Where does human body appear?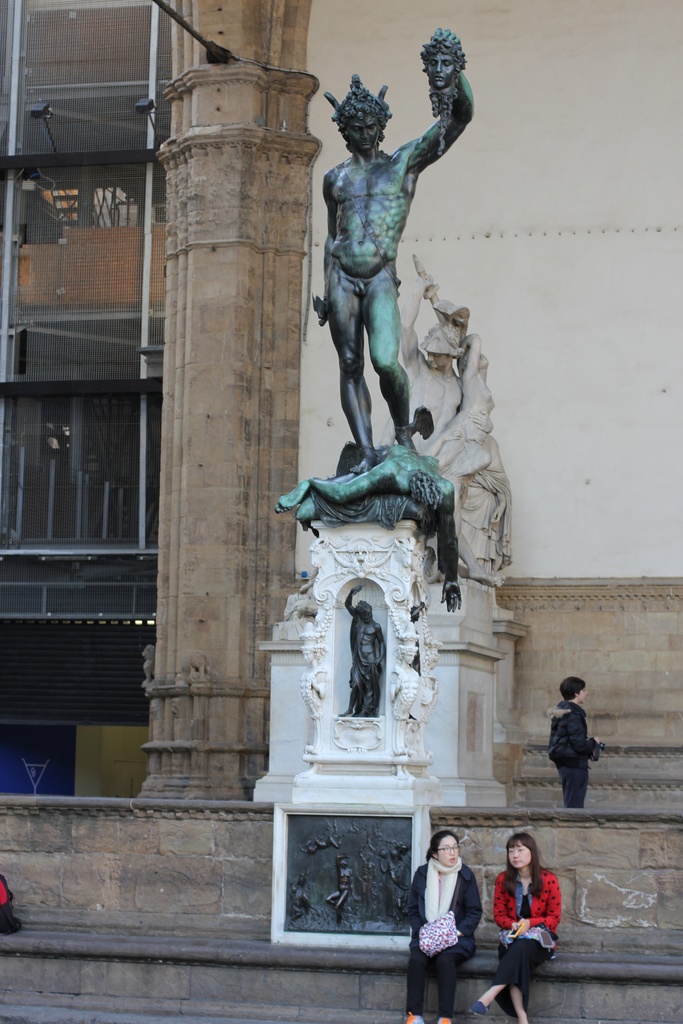
Appears at <region>314, 26, 473, 472</region>.
